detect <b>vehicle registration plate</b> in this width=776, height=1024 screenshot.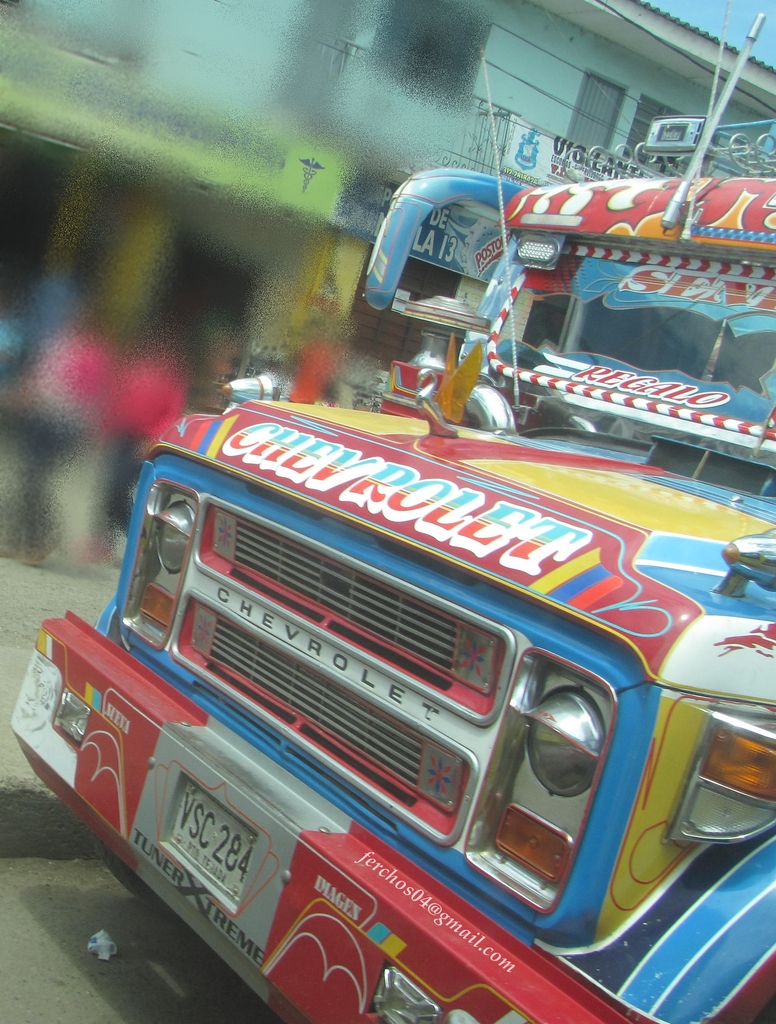
Detection: (left=140, top=782, right=288, bottom=927).
